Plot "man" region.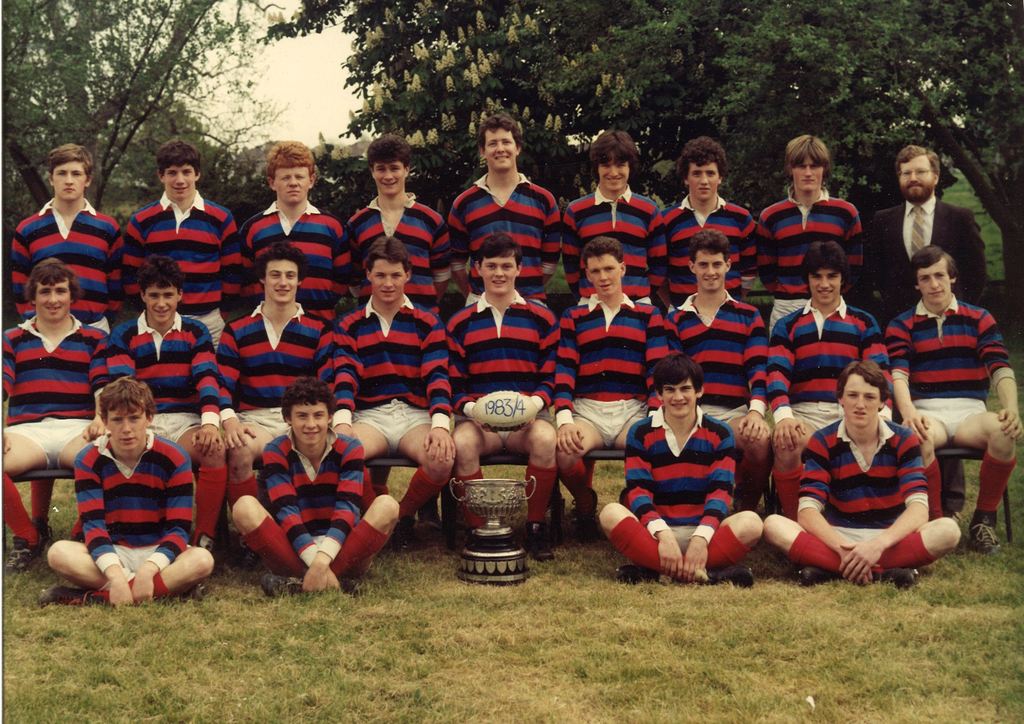
Plotted at 121,147,239,349.
